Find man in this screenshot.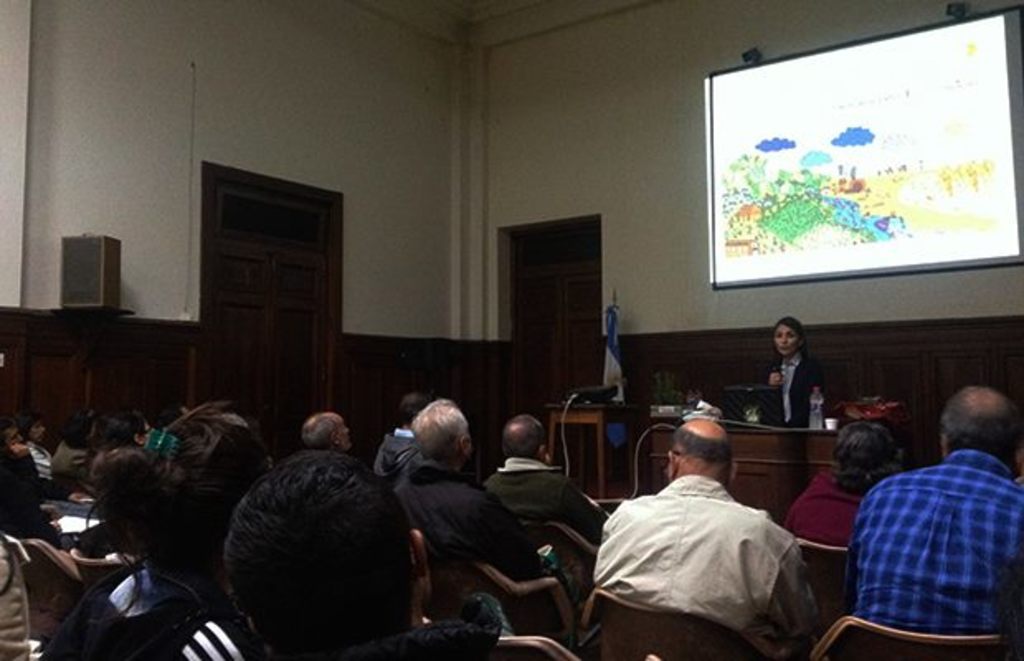
The bounding box for man is rect(391, 395, 583, 608).
